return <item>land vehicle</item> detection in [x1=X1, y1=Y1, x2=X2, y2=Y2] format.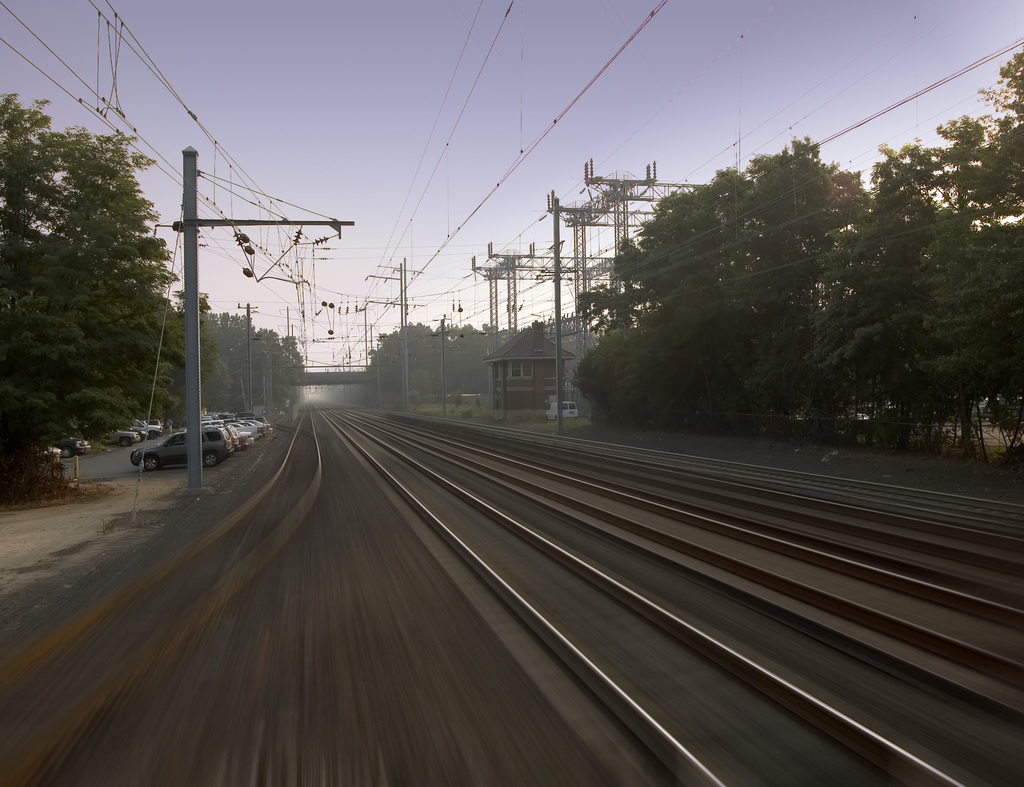
[x1=129, y1=426, x2=235, y2=464].
